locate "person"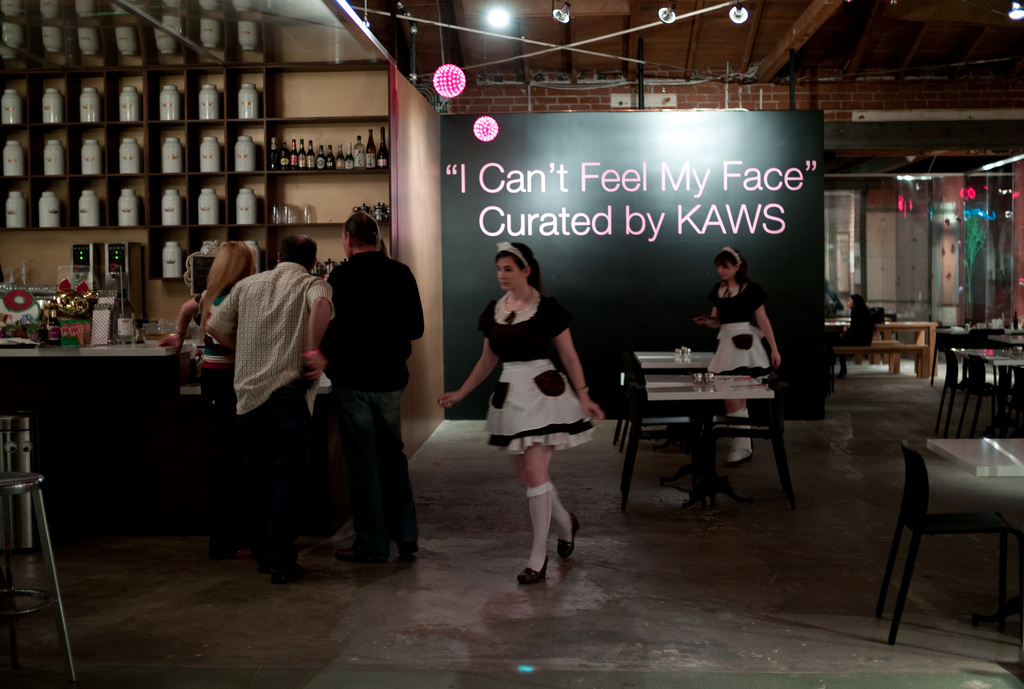
692, 247, 782, 466
